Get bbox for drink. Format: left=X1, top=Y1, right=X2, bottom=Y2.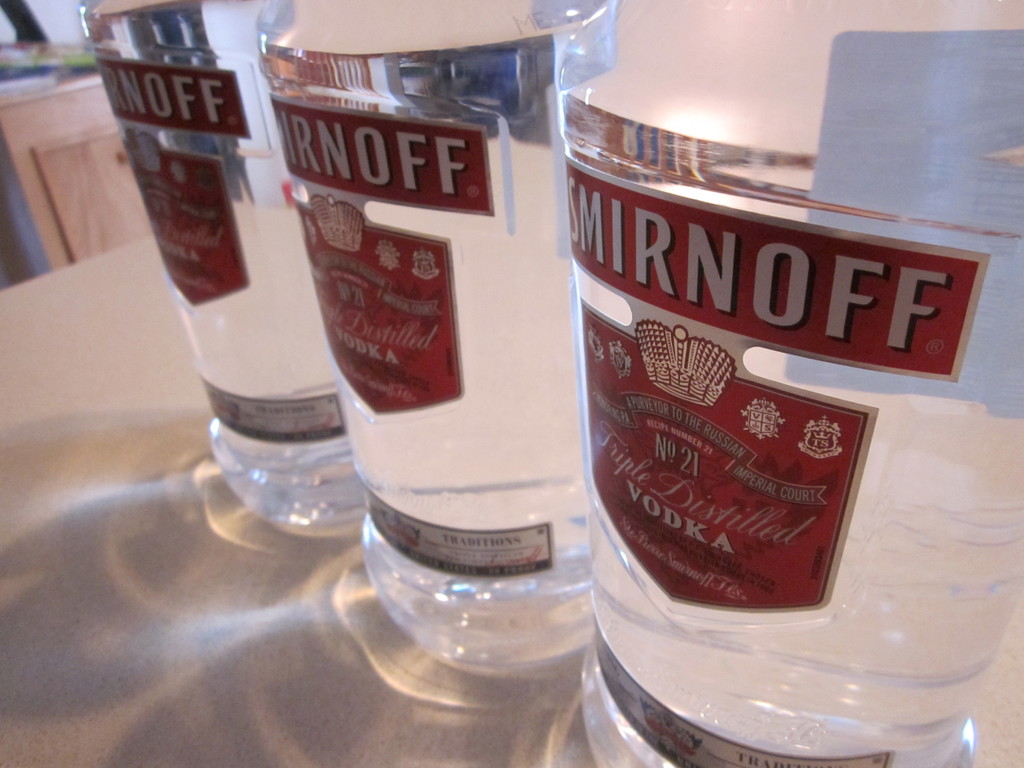
left=560, top=0, right=1010, bottom=767.
